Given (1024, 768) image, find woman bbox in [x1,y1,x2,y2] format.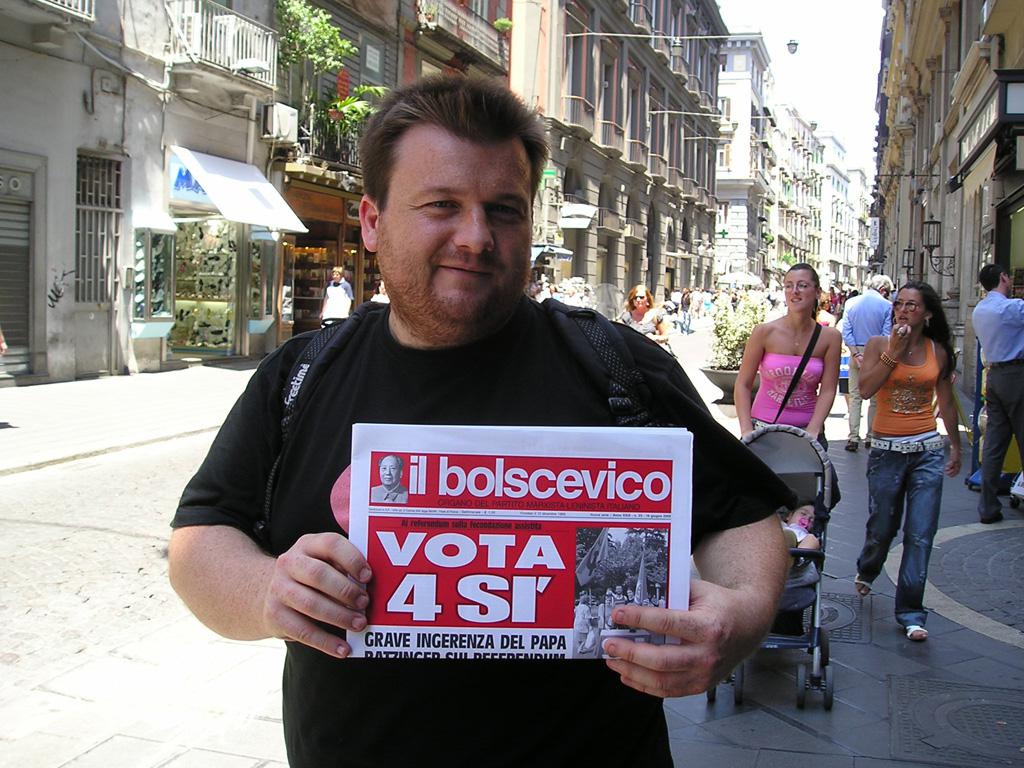
[612,277,670,348].
